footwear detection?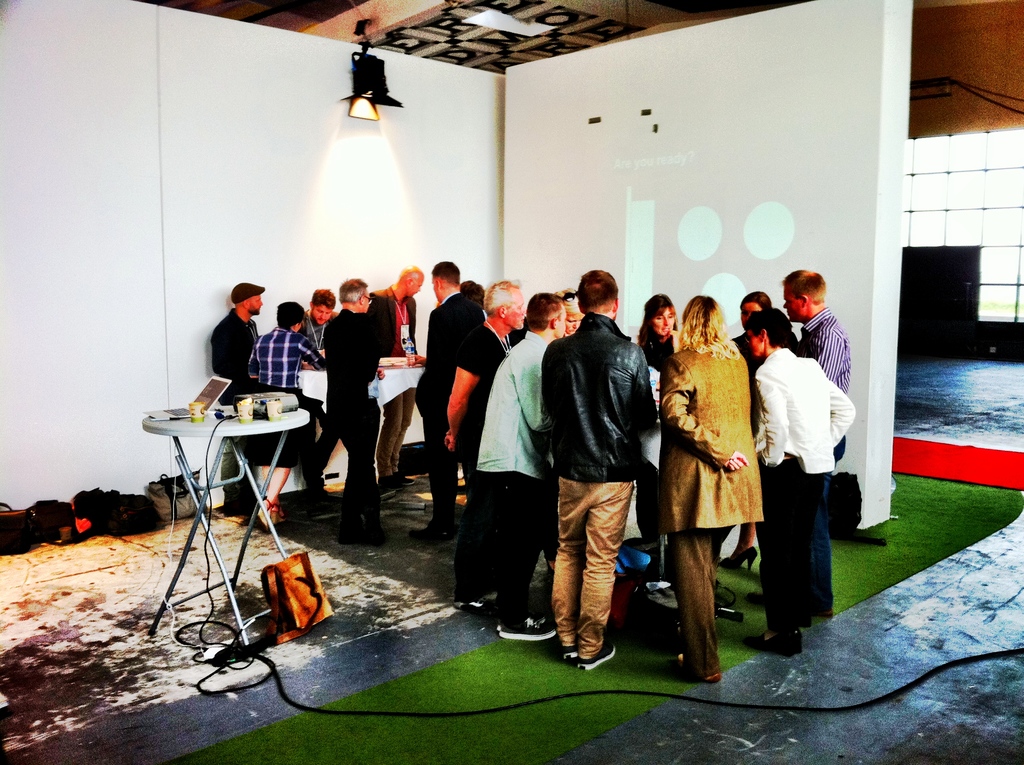
detection(312, 492, 351, 514)
